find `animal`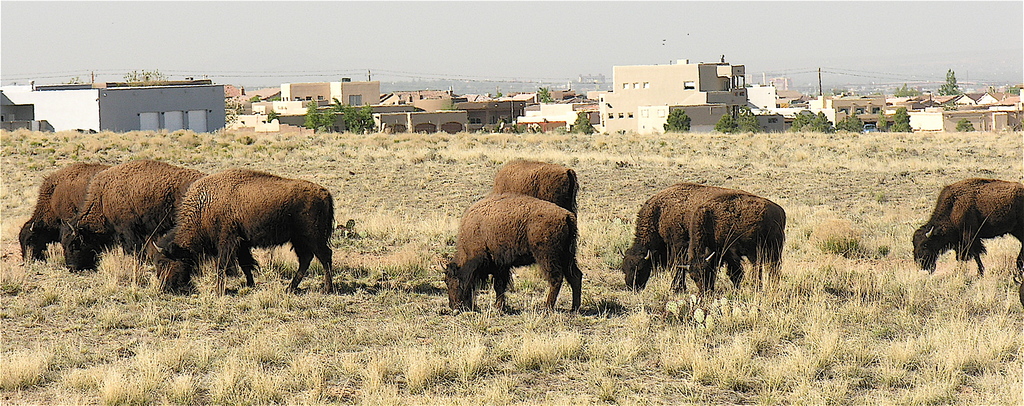
detection(58, 158, 191, 267)
